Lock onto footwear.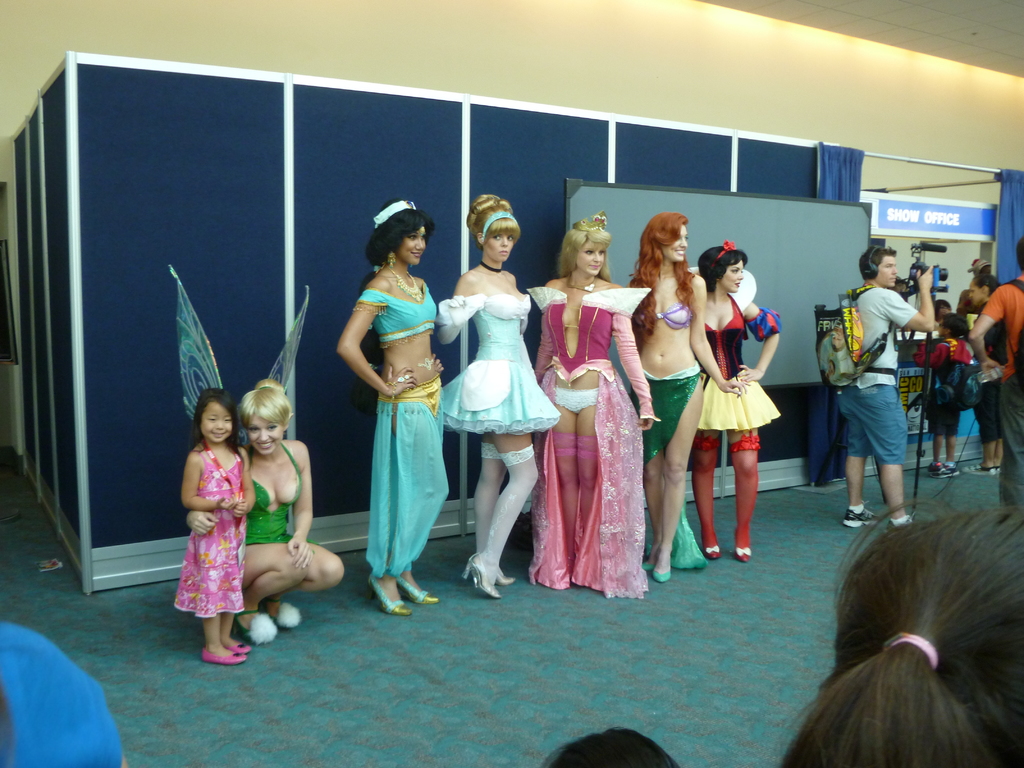
Locked: left=928, top=461, right=940, bottom=471.
